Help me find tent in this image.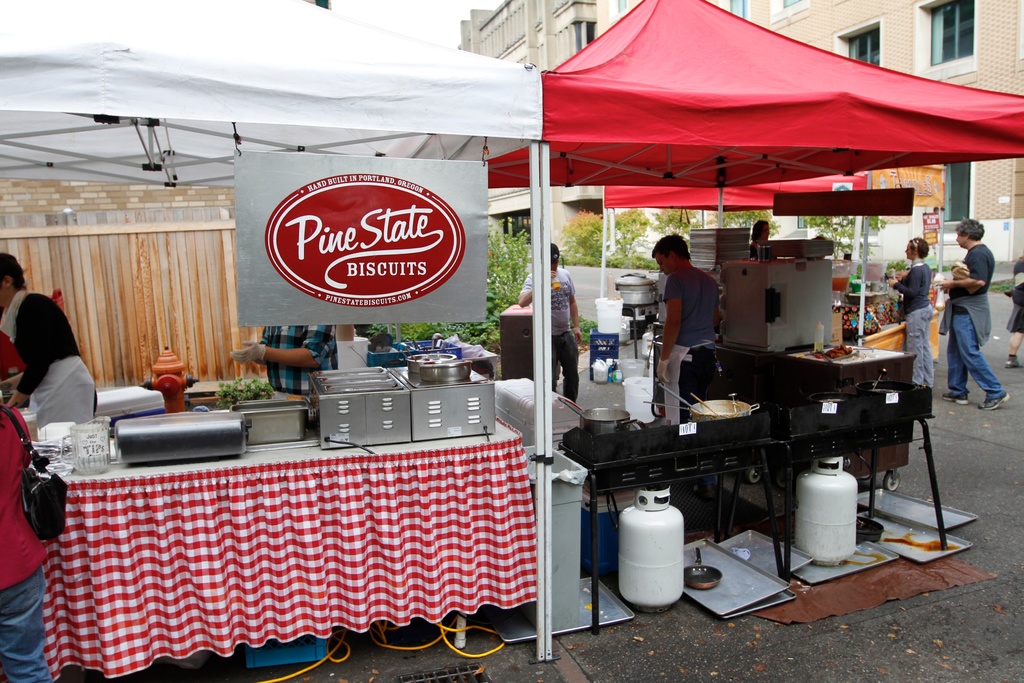
Found it: detection(481, 0, 1023, 661).
